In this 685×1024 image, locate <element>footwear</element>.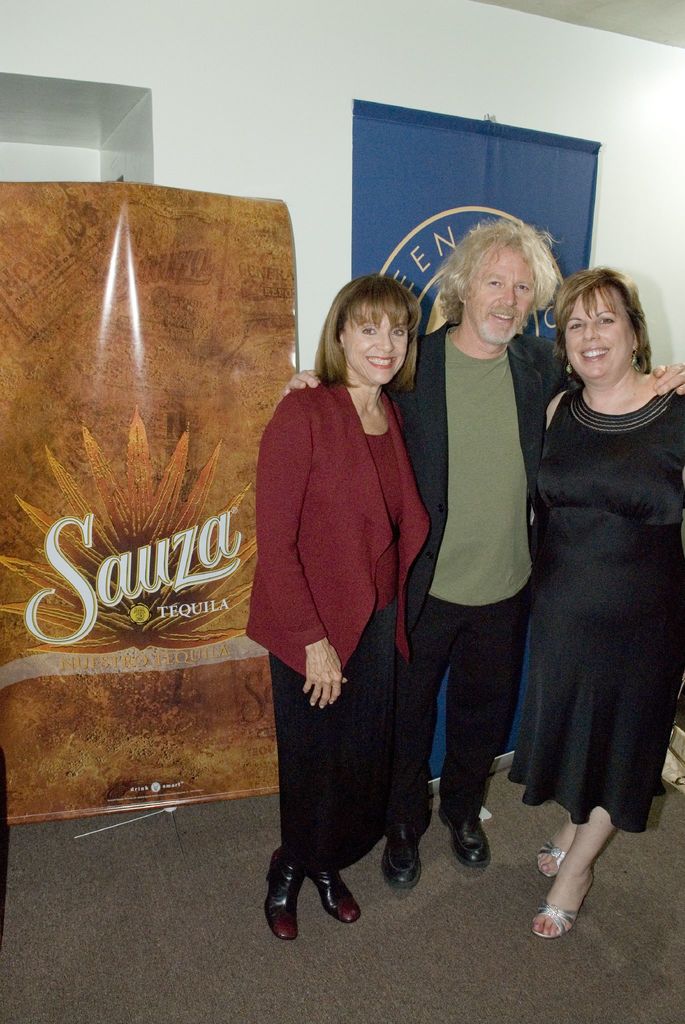
Bounding box: <bbox>310, 868, 352, 927</bbox>.
